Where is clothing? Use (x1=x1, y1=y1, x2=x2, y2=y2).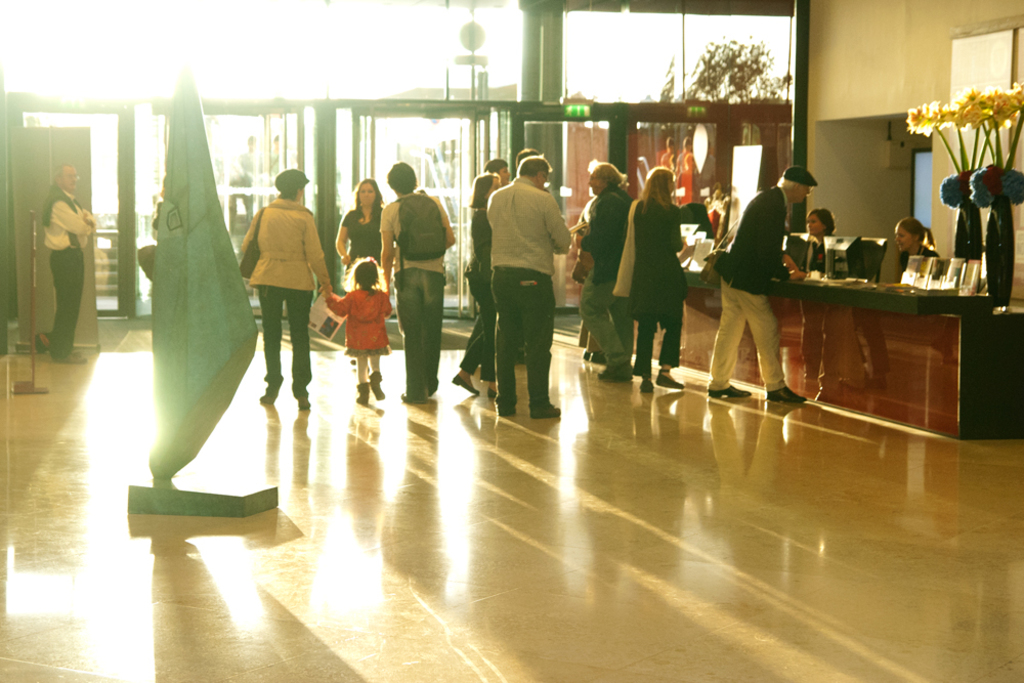
(x1=244, y1=198, x2=340, y2=395).
